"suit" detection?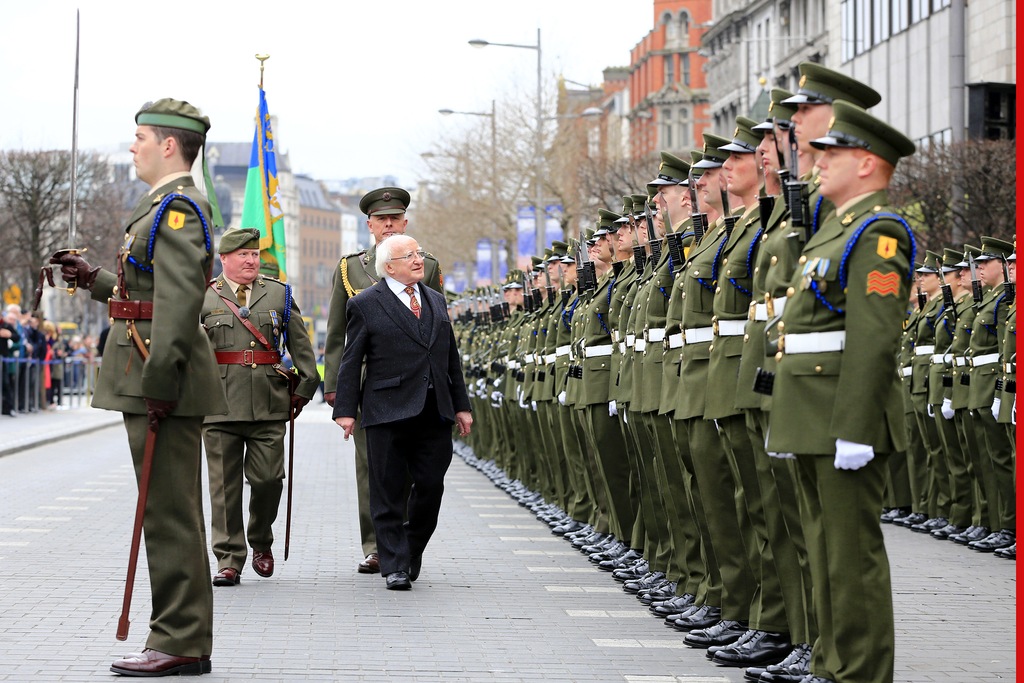
box(927, 286, 962, 525)
